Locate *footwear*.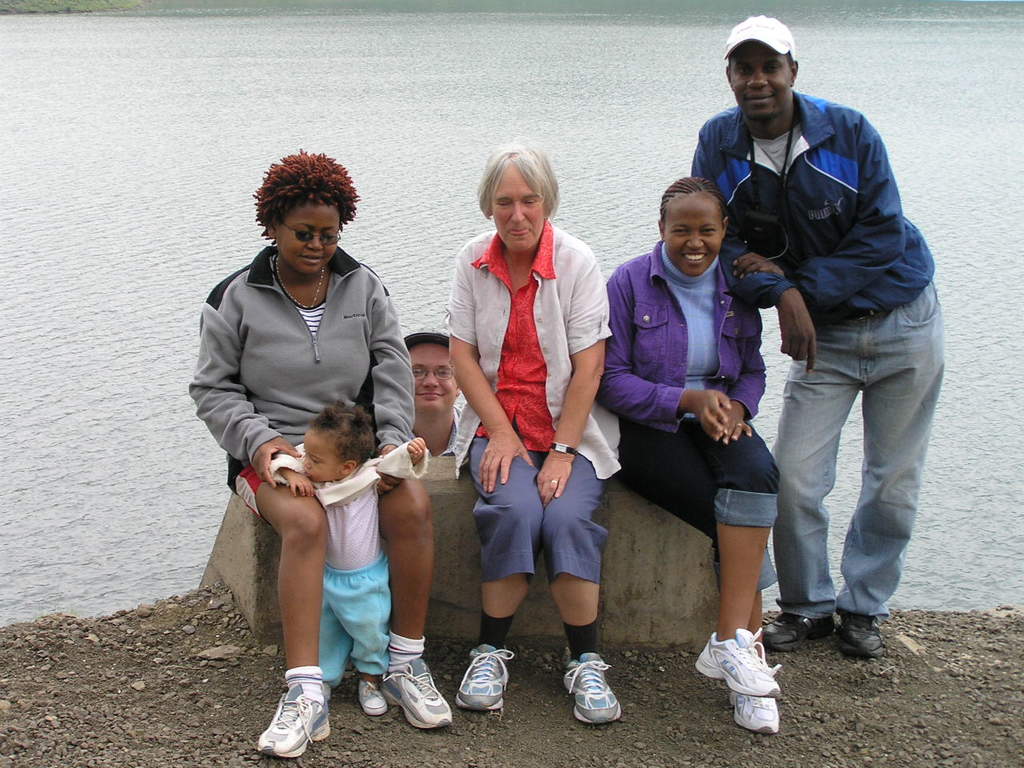
Bounding box: bbox(722, 682, 784, 740).
